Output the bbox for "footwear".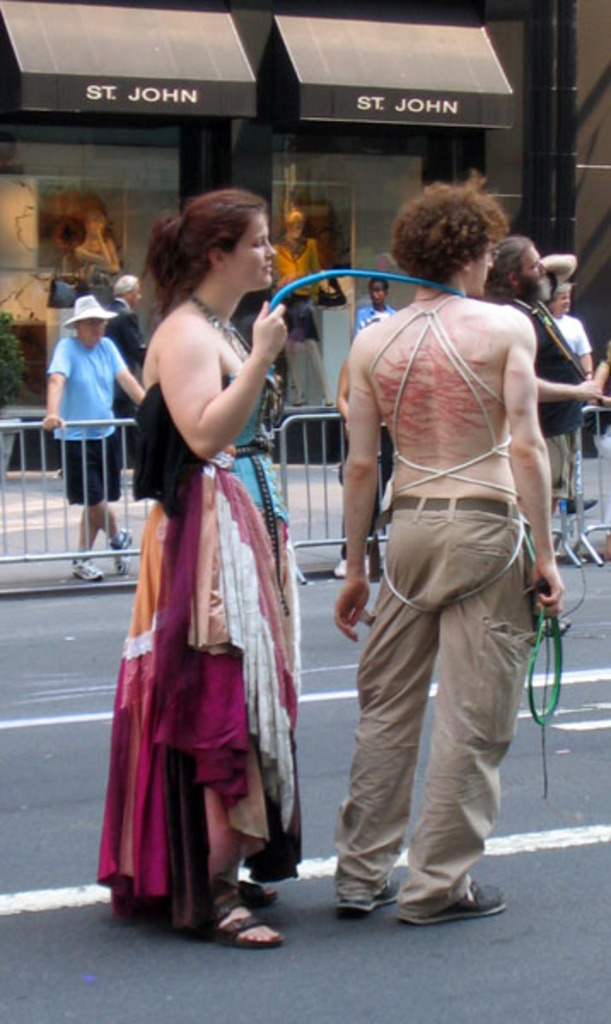
331/558/367/579.
